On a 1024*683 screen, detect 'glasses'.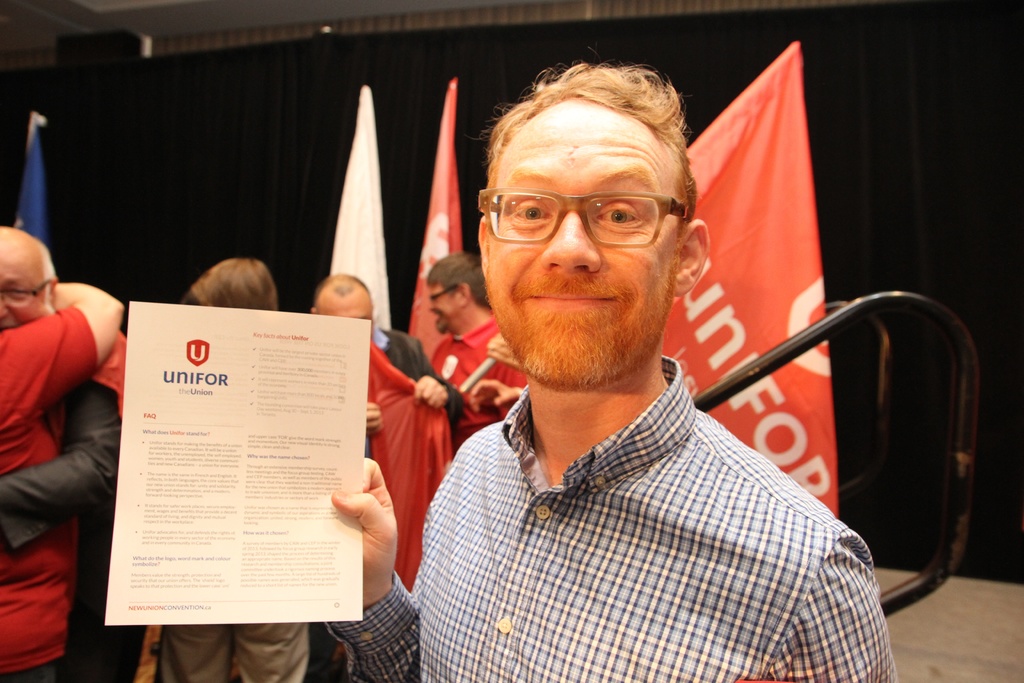
476/189/685/254.
